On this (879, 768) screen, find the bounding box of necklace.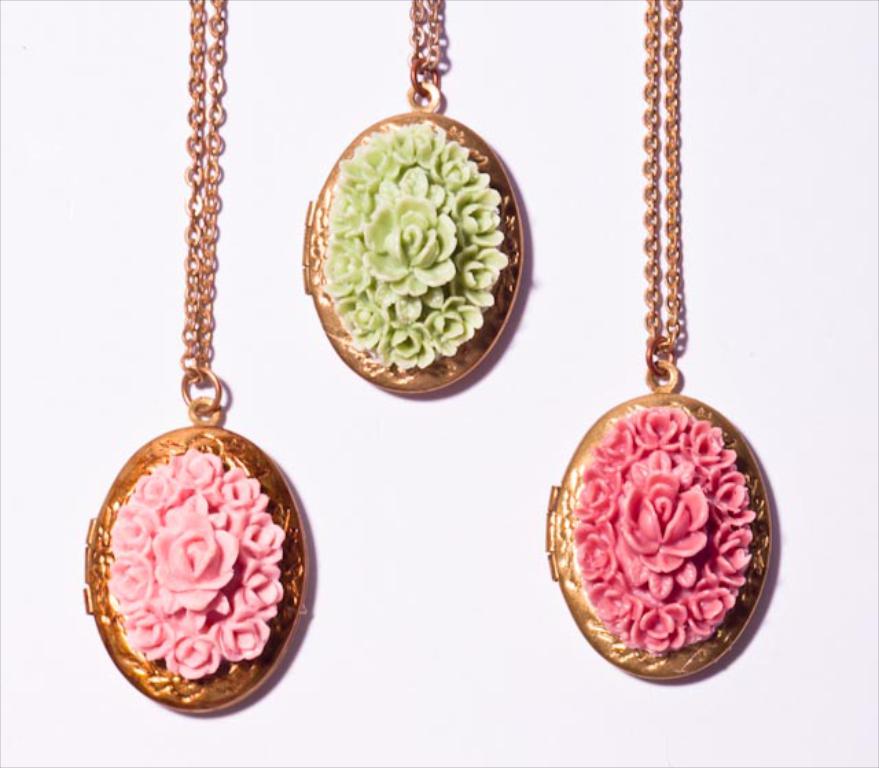
Bounding box: box(82, 0, 310, 713).
